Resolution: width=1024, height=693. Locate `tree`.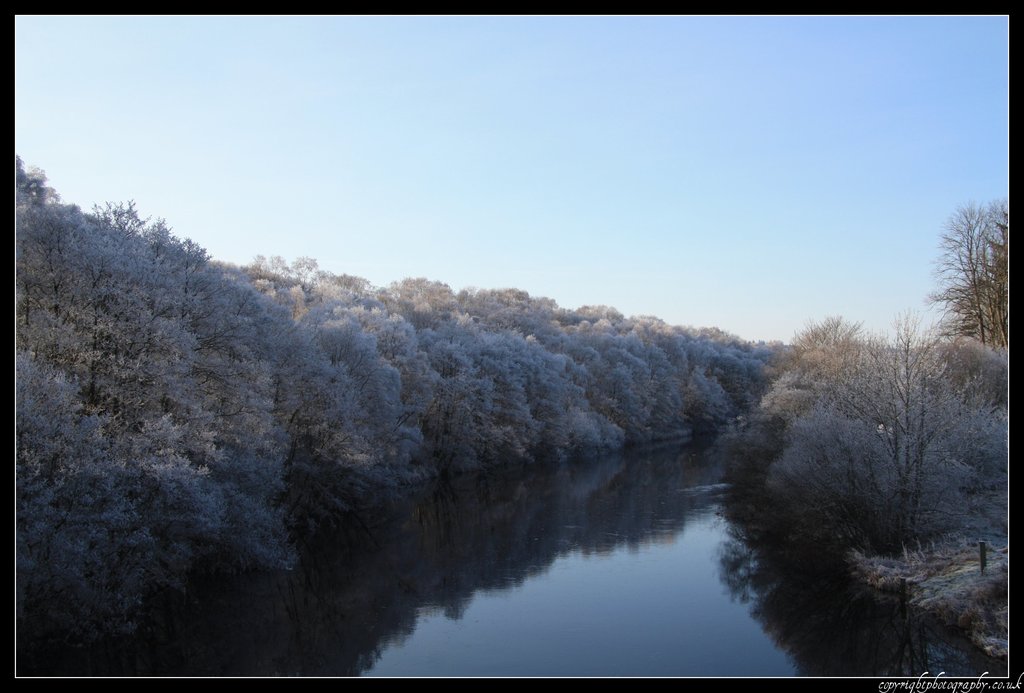
(left=923, top=200, right=1013, bottom=348).
